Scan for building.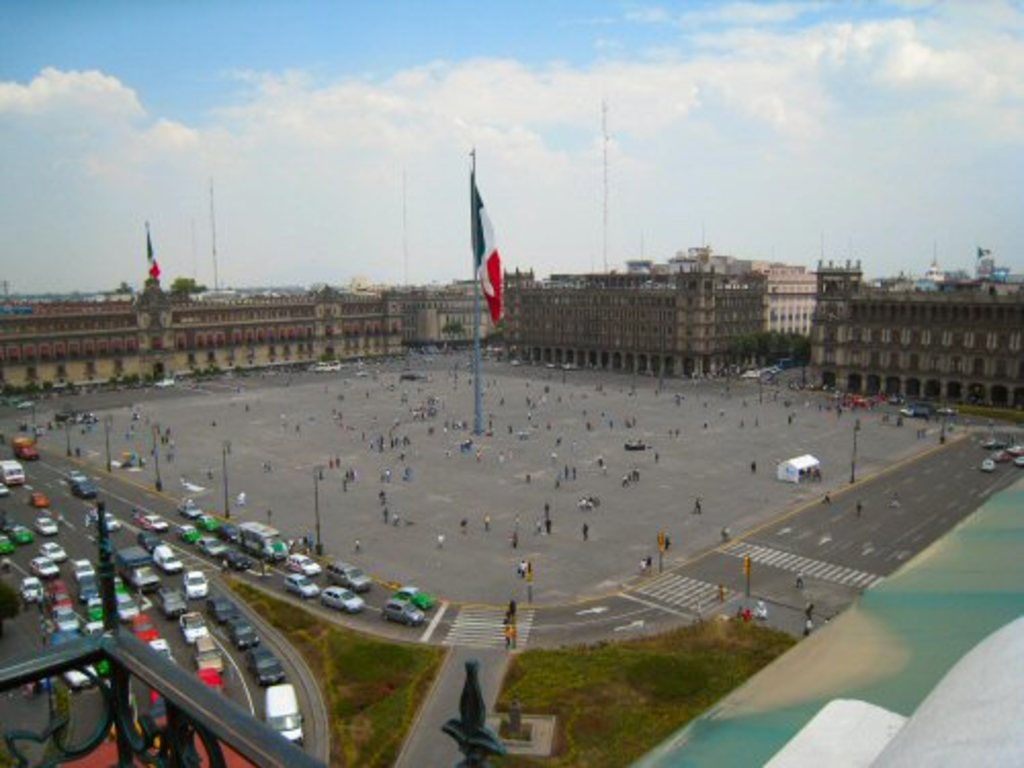
Scan result: <box>381,260,522,348</box>.
